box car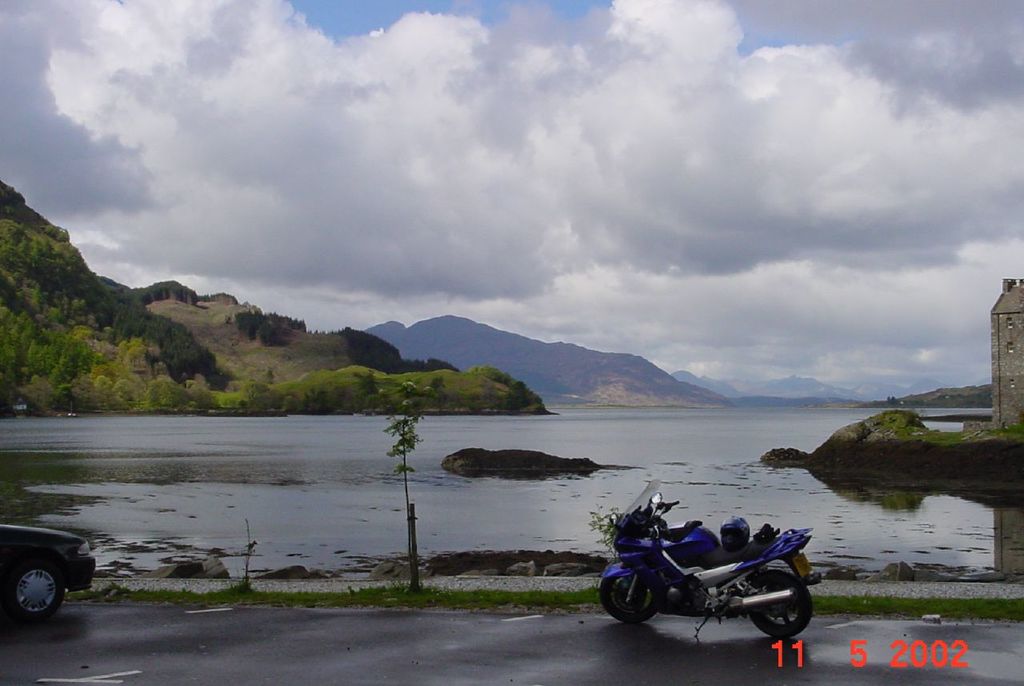
7, 516, 90, 623
